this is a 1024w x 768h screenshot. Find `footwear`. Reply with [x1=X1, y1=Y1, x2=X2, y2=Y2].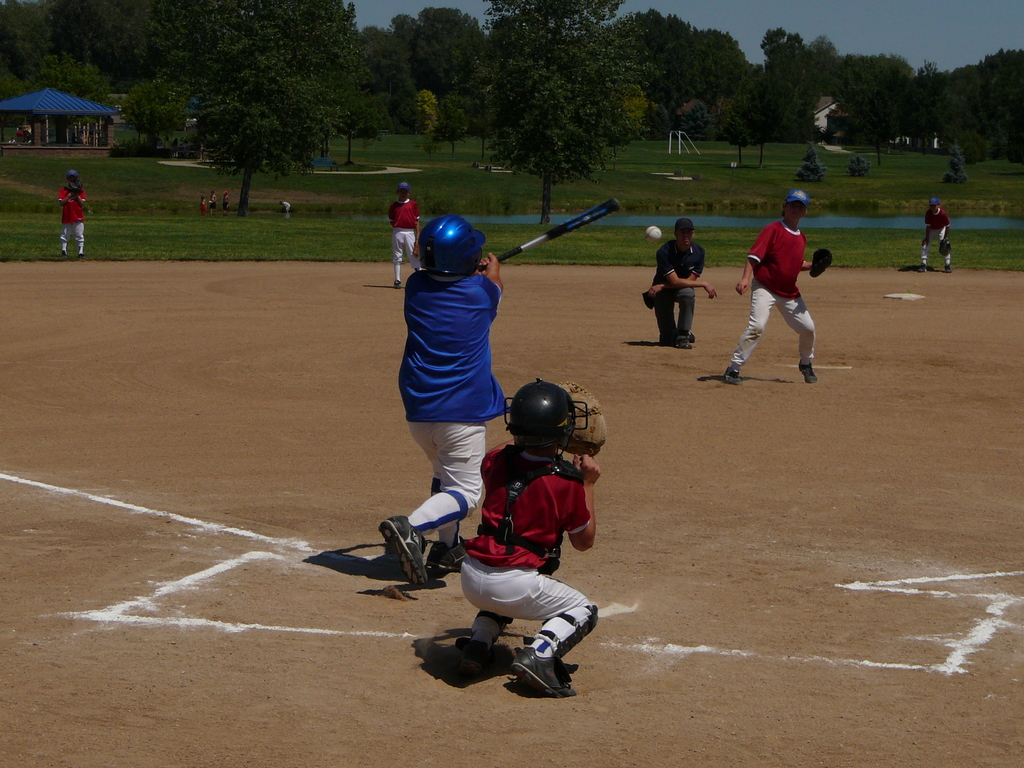
[x1=721, y1=365, x2=740, y2=386].
